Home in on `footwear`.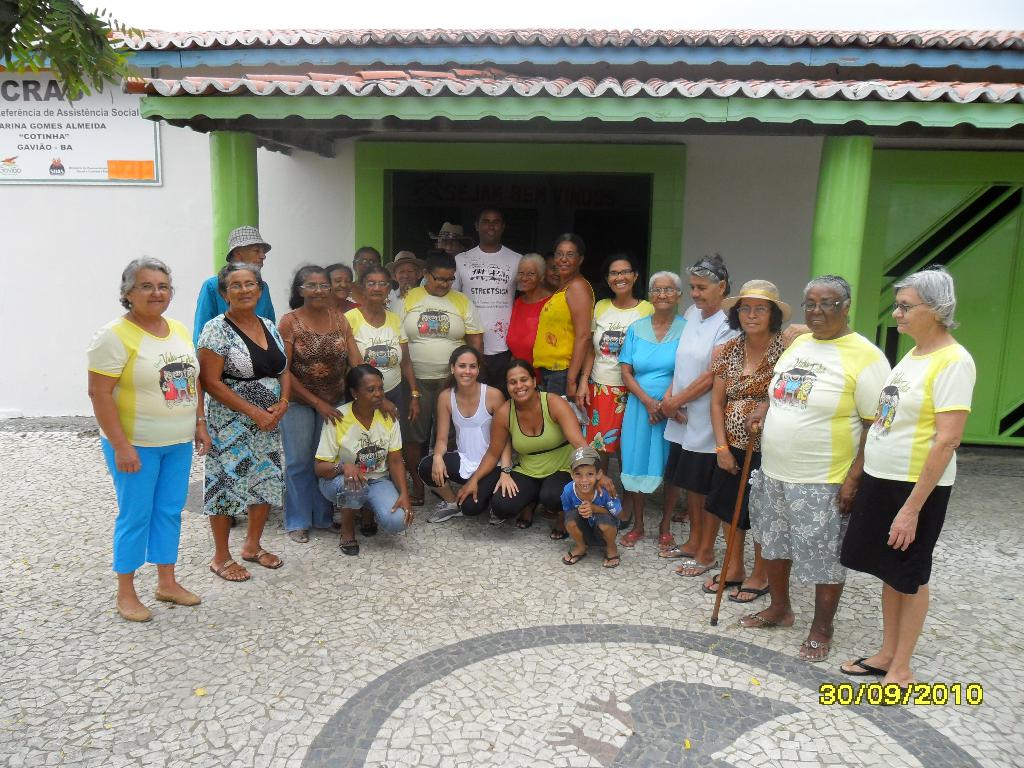
Homed in at (x1=563, y1=543, x2=588, y2=566).
